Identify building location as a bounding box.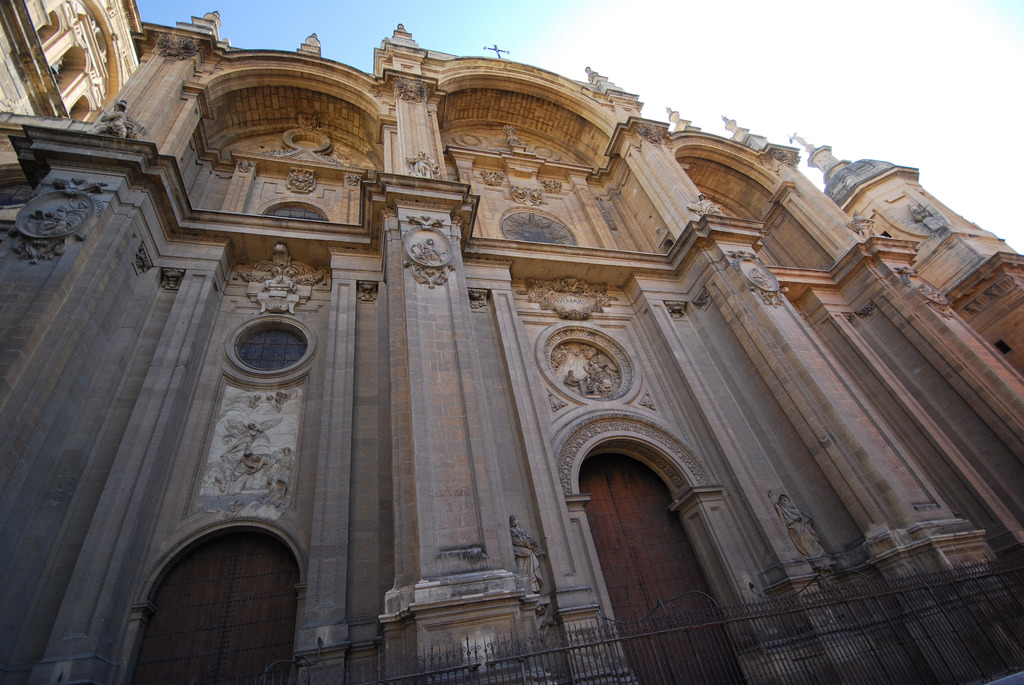
0, 0, 1023, 684.
